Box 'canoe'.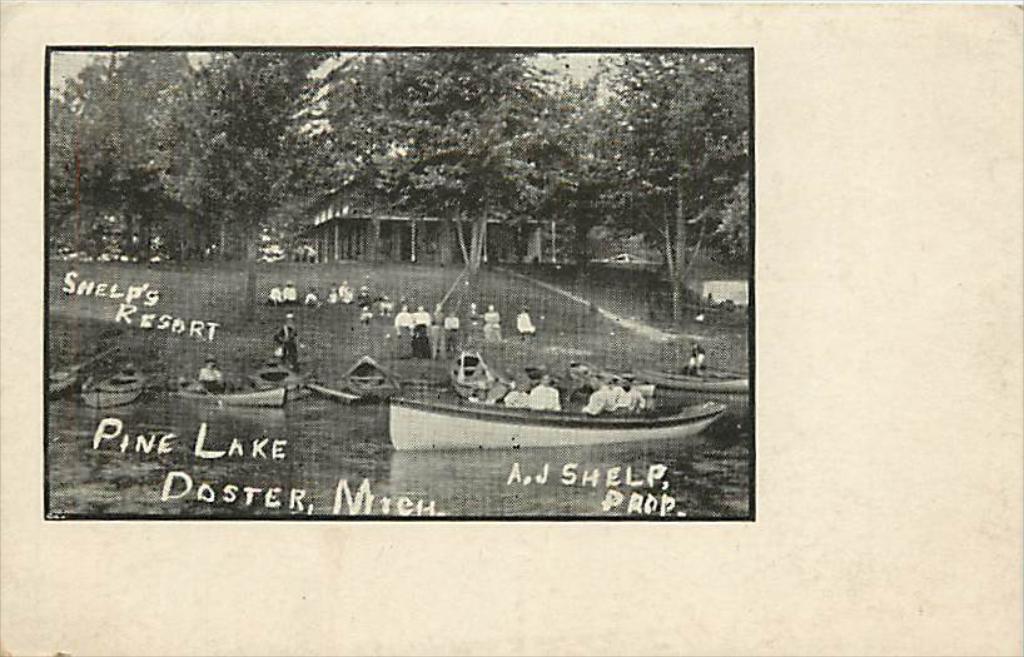
x1=70 y1=365 x2=148 y2=405.
